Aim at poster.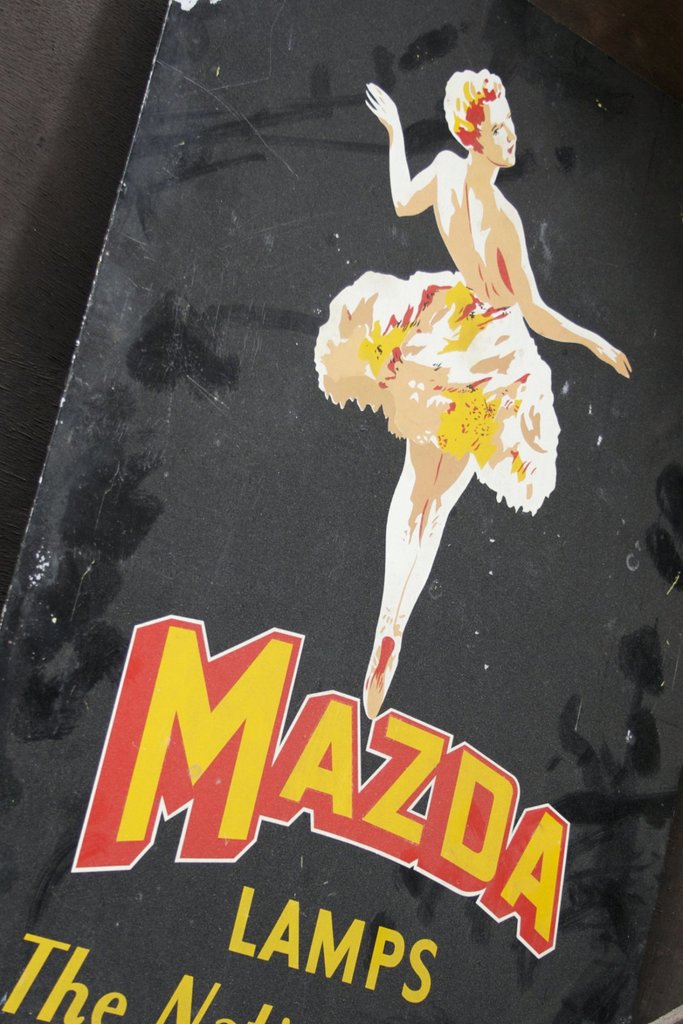
Aimed at <box>0,2,682,1023</box>.
